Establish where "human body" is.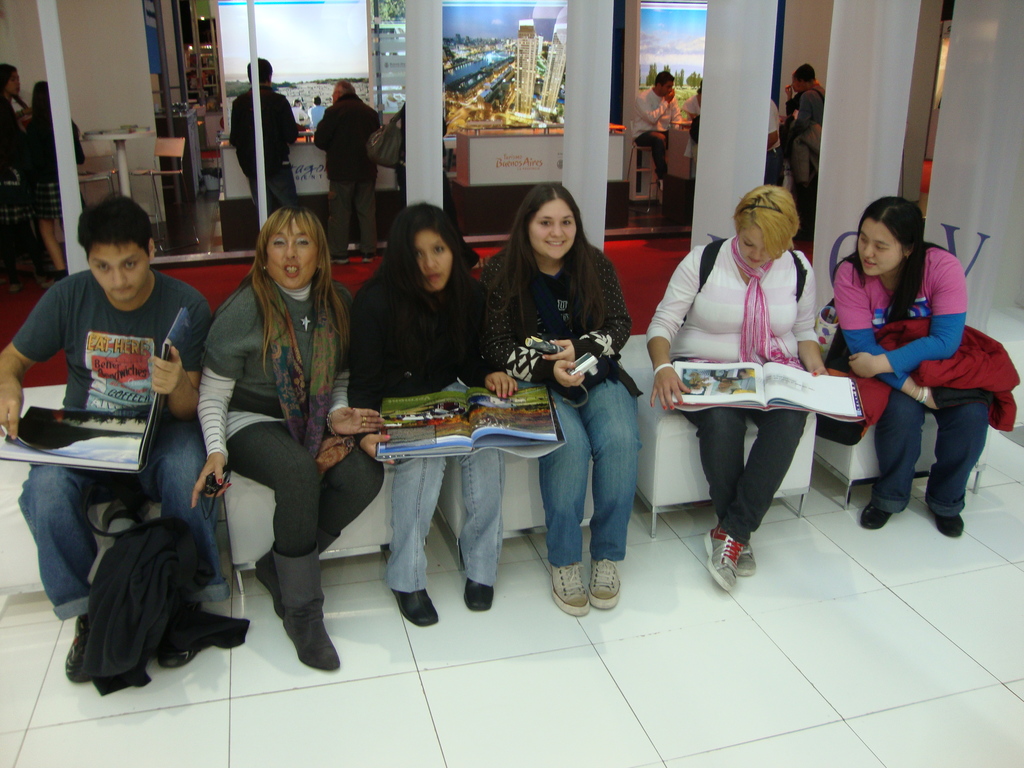
Established at region(678, 92, 704, 188).
